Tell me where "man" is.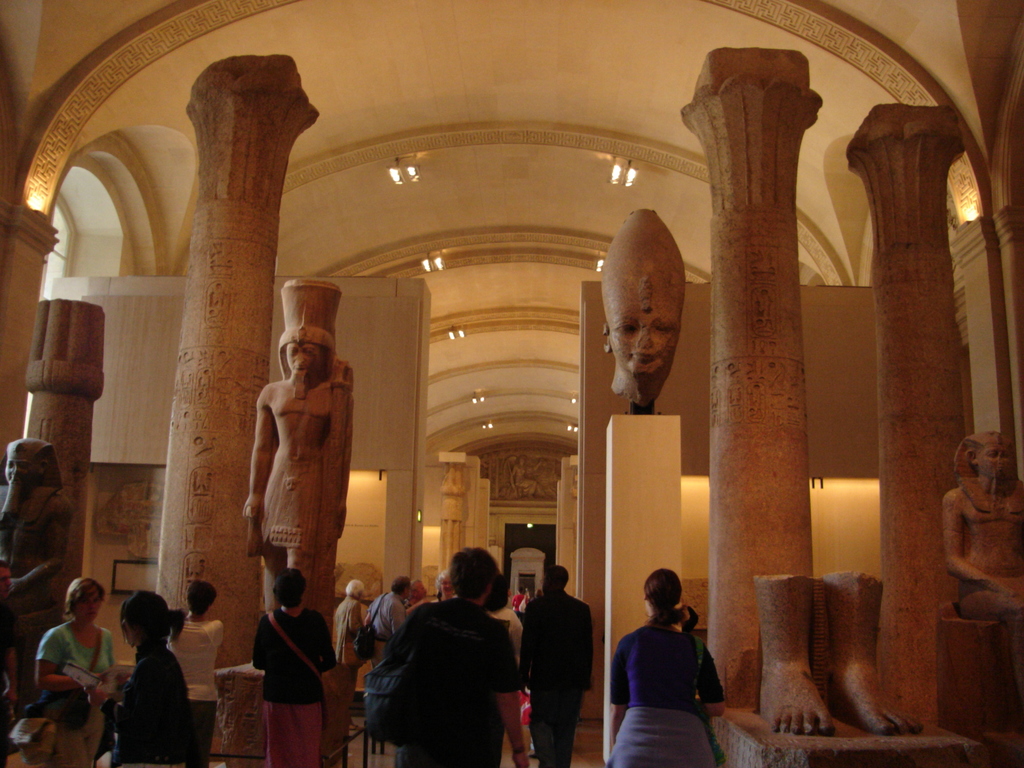
"man" is at BBox(518, 563, 595, 767).
